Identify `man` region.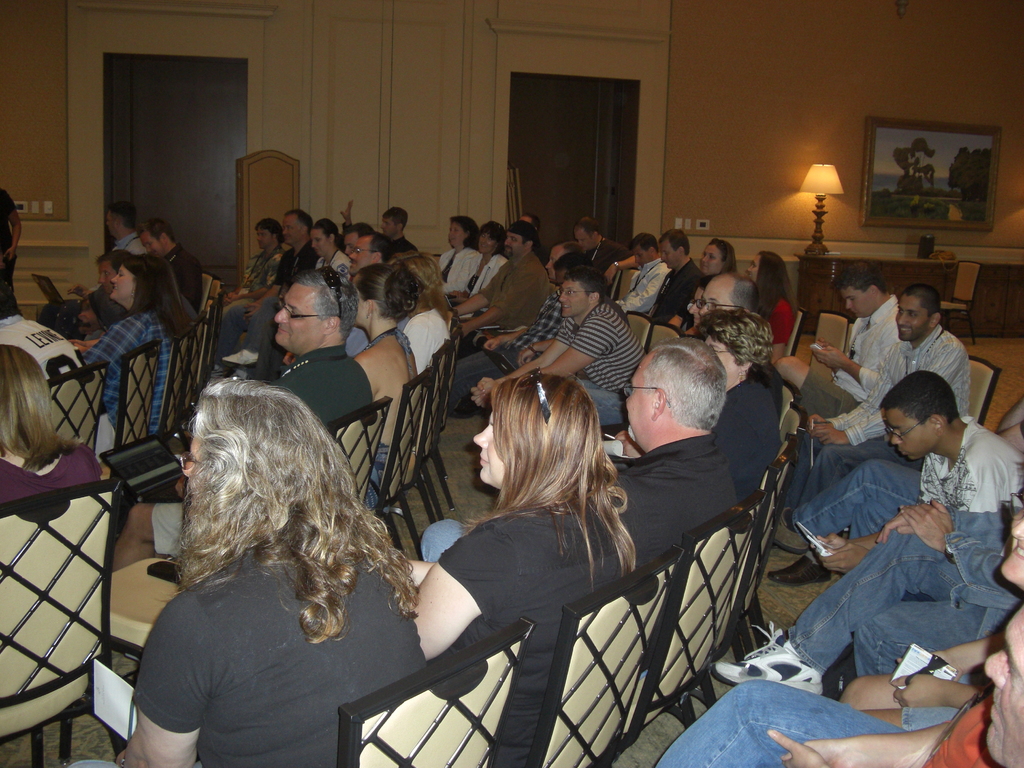
Region: l=701, t=269, r=763, b=333.
